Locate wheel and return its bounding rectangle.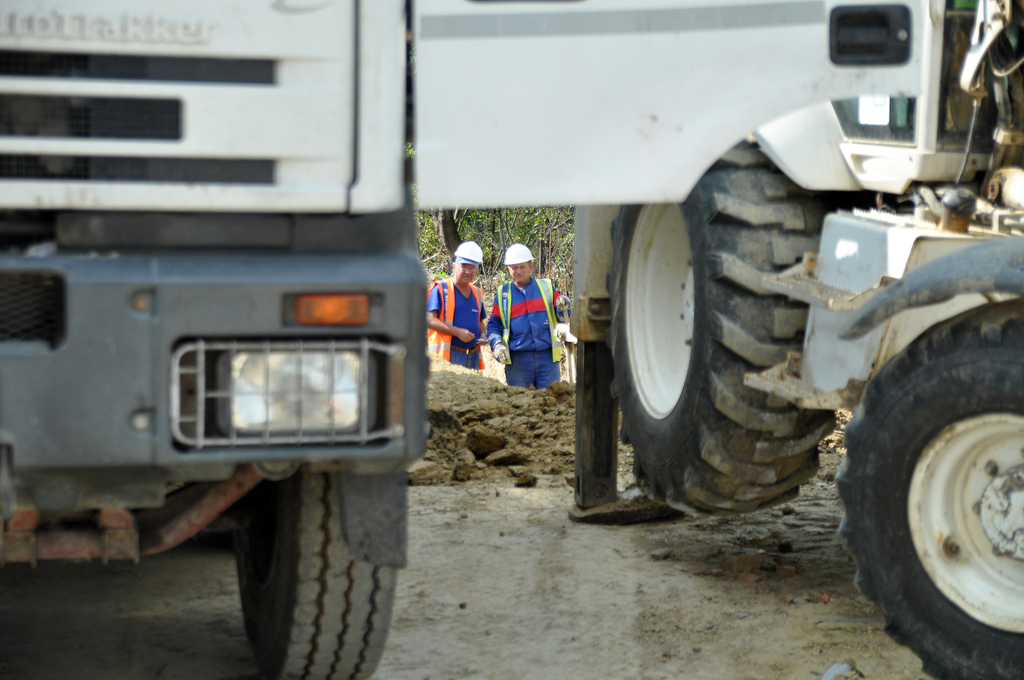
left=606, top=140, right=834, bottom=514.
